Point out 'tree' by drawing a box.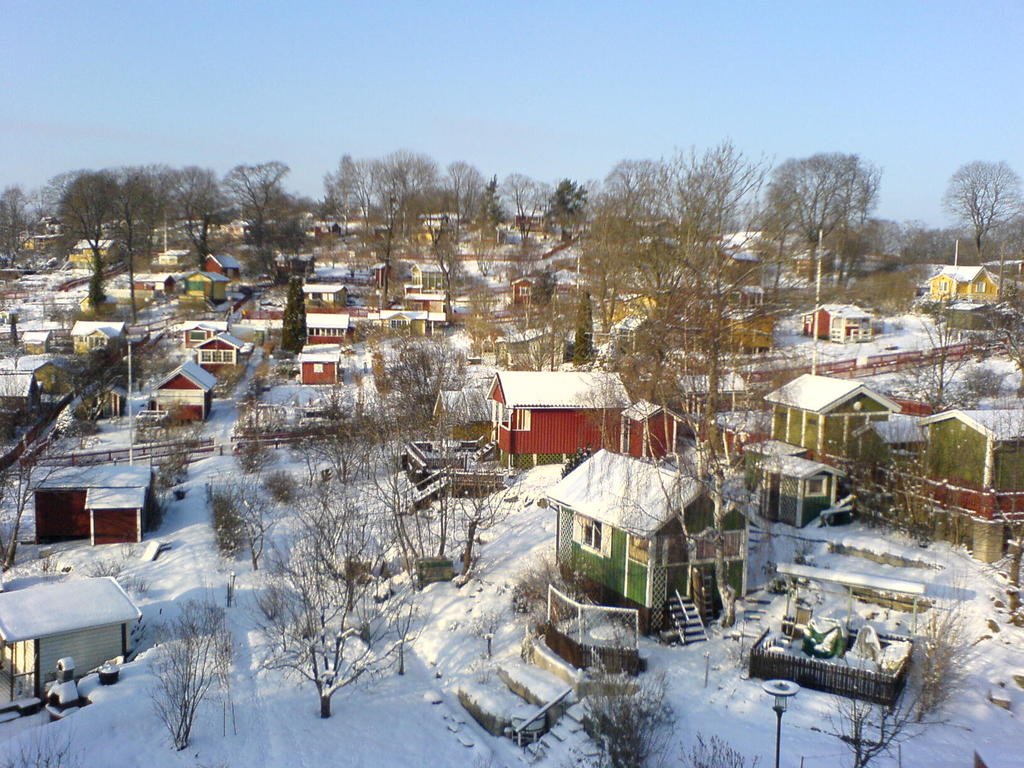
(left=611, top=379, right=782, bottom=627).
